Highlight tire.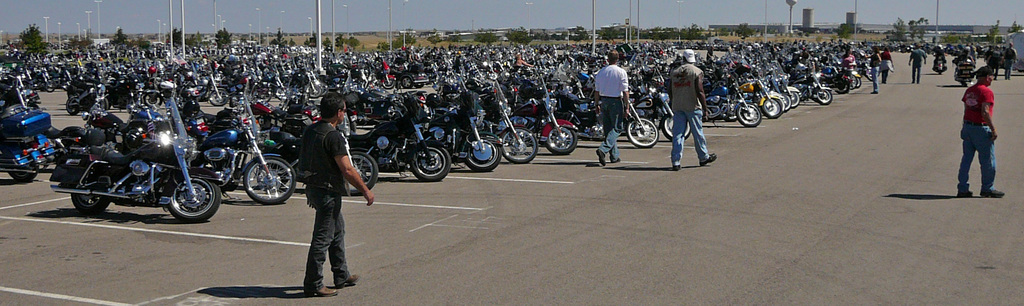
Highlighted region: Rect(204, 84, 235, 105).
